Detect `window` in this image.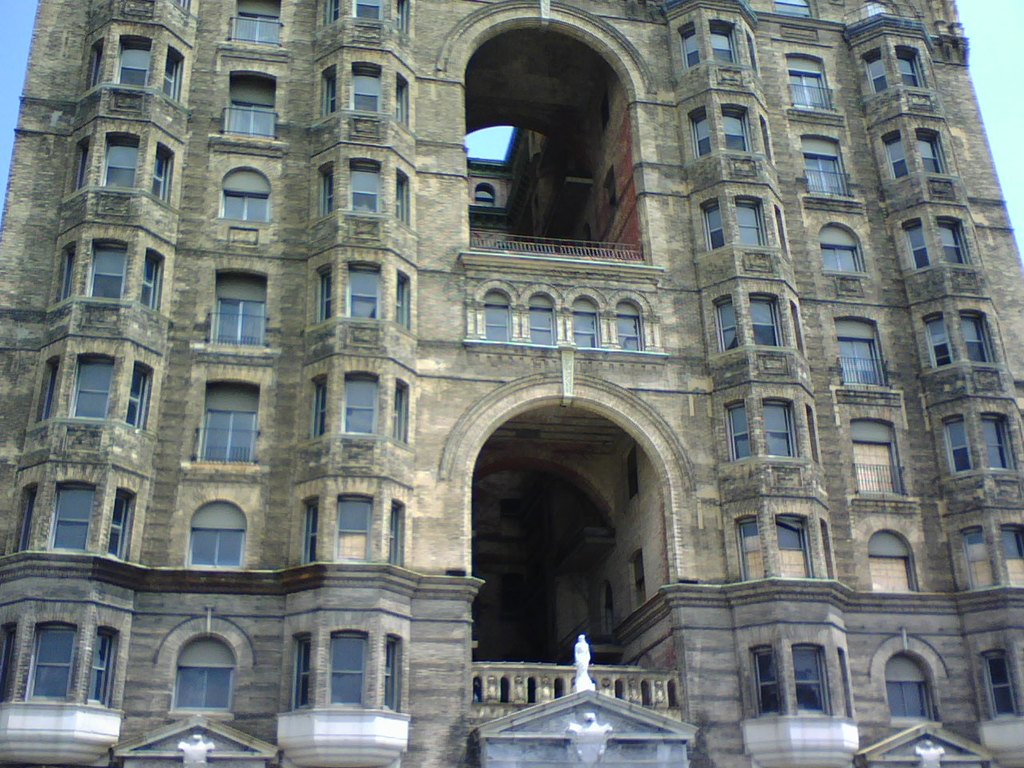
Detection: rect(321, 174, 333, 214).
